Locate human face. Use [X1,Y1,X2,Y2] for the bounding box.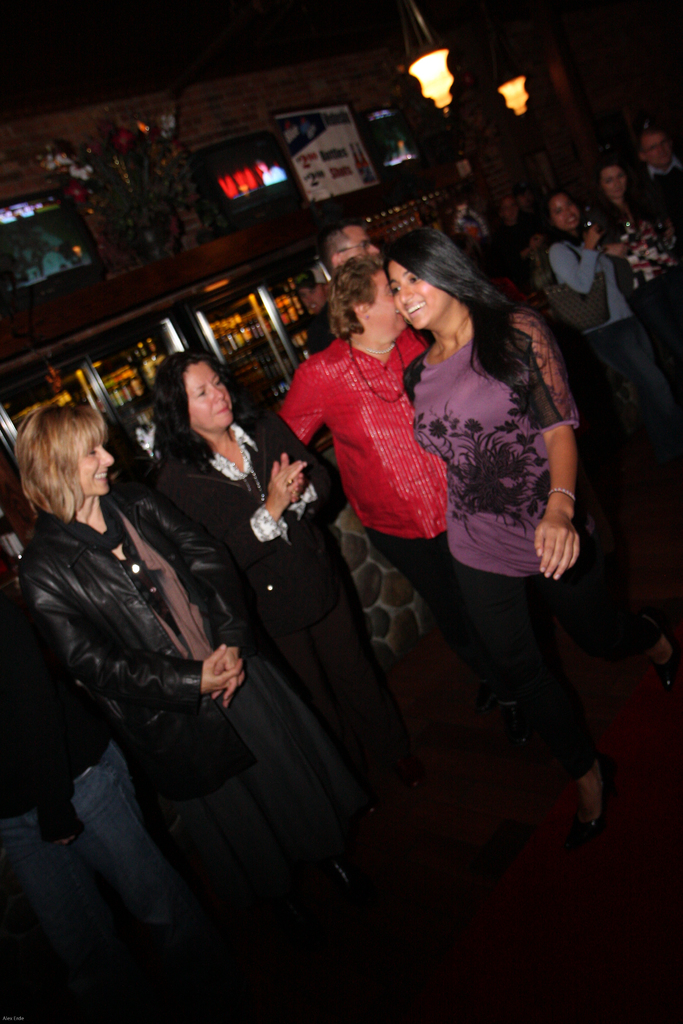
[549,195,580,232].
